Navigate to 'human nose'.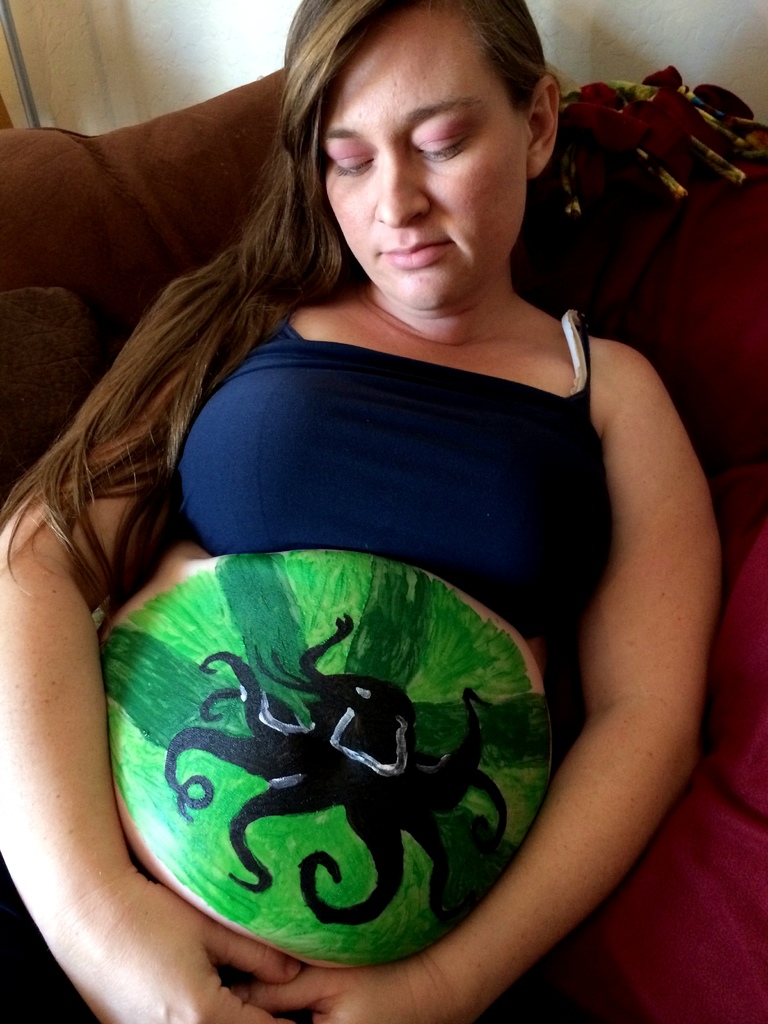
Navigation target: detection(375, 155, 429, 230).
